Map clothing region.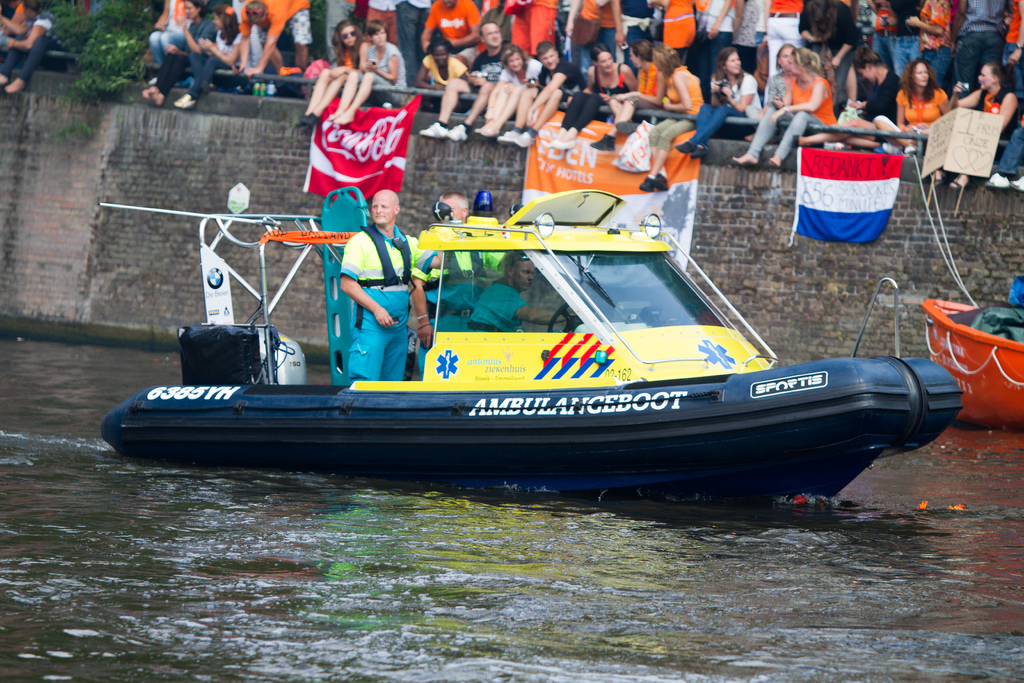
Mapped to box=[657, 1, 698, 70].
